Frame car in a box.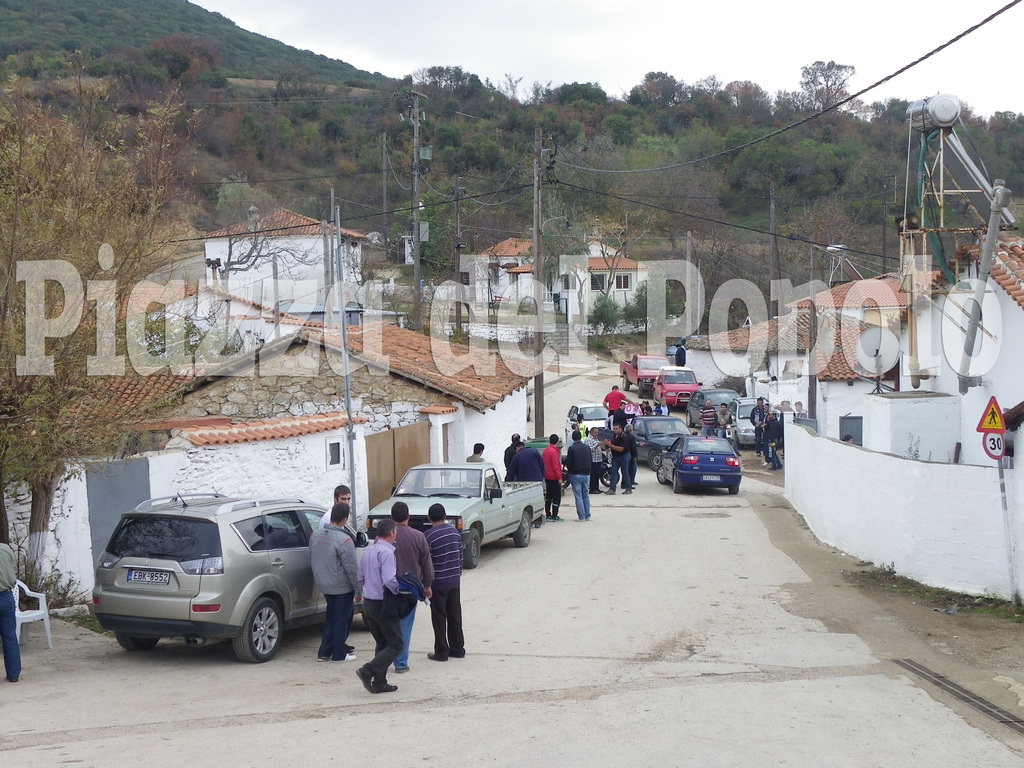
pyautogui.locateOnScreen(630, 415, 700, 471).
